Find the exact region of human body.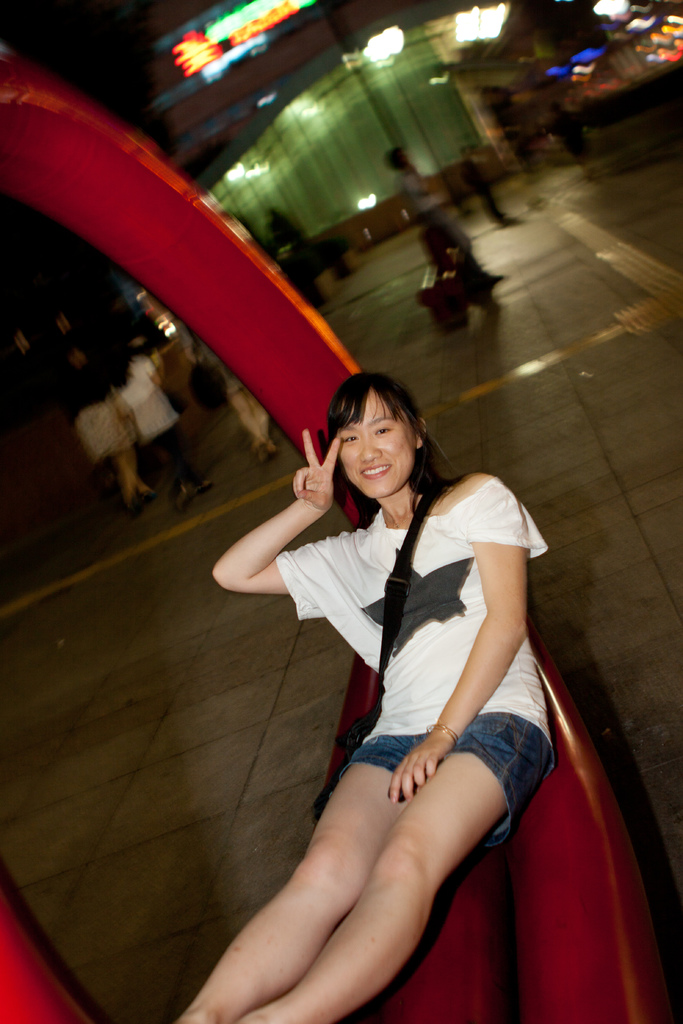
Exact region: left=393, top=166, right=507, bottom=287.
